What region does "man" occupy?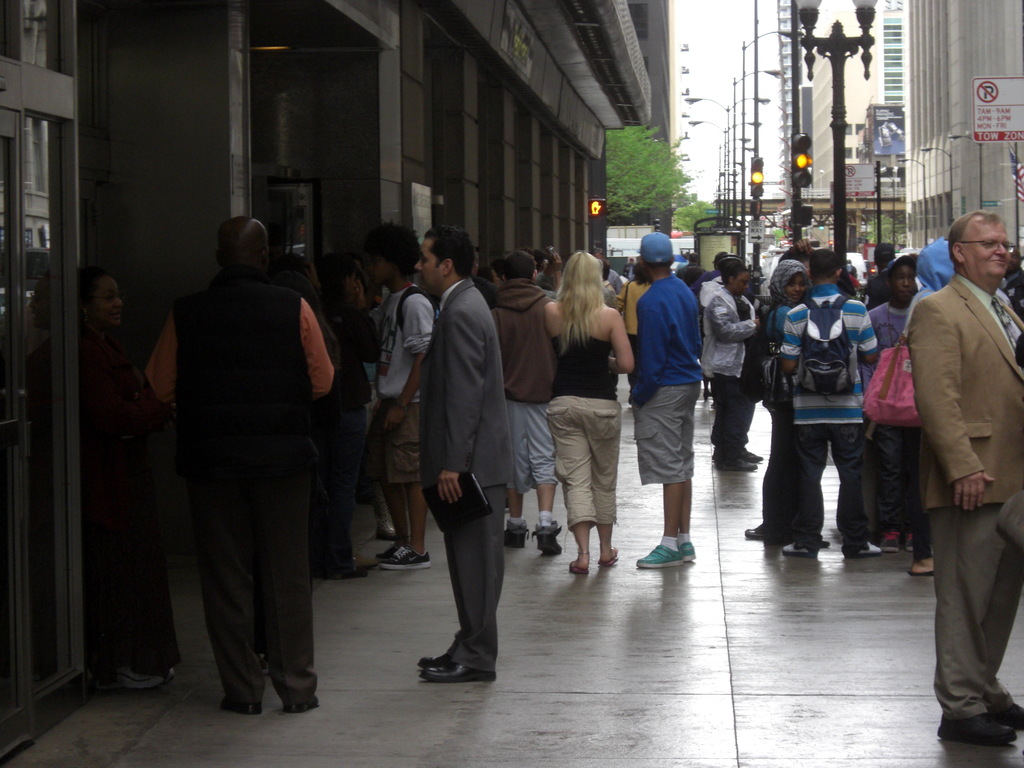
rect(486, 248, 563, 561).
